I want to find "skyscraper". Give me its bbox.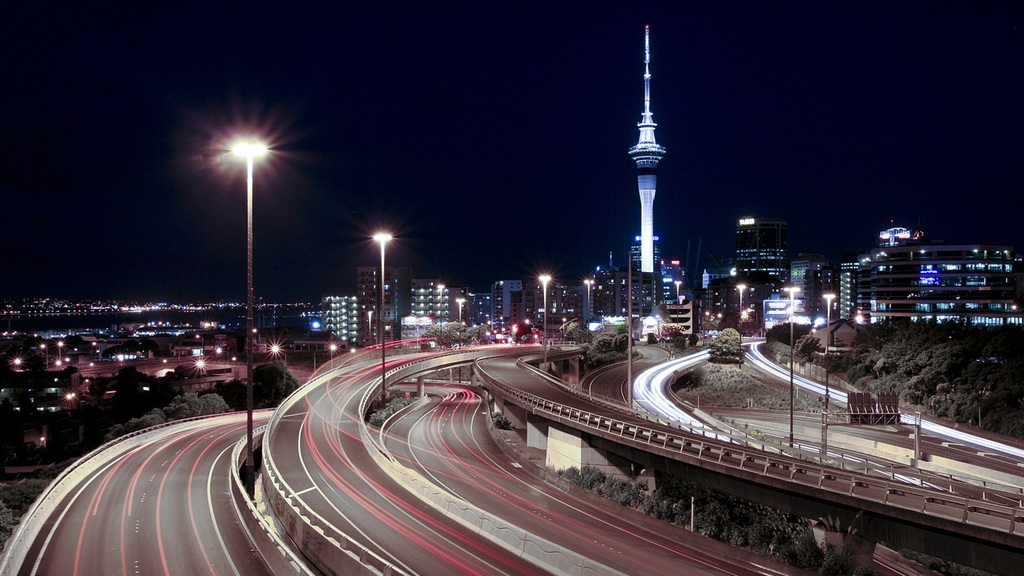
box(731, 215, 808, 301).
